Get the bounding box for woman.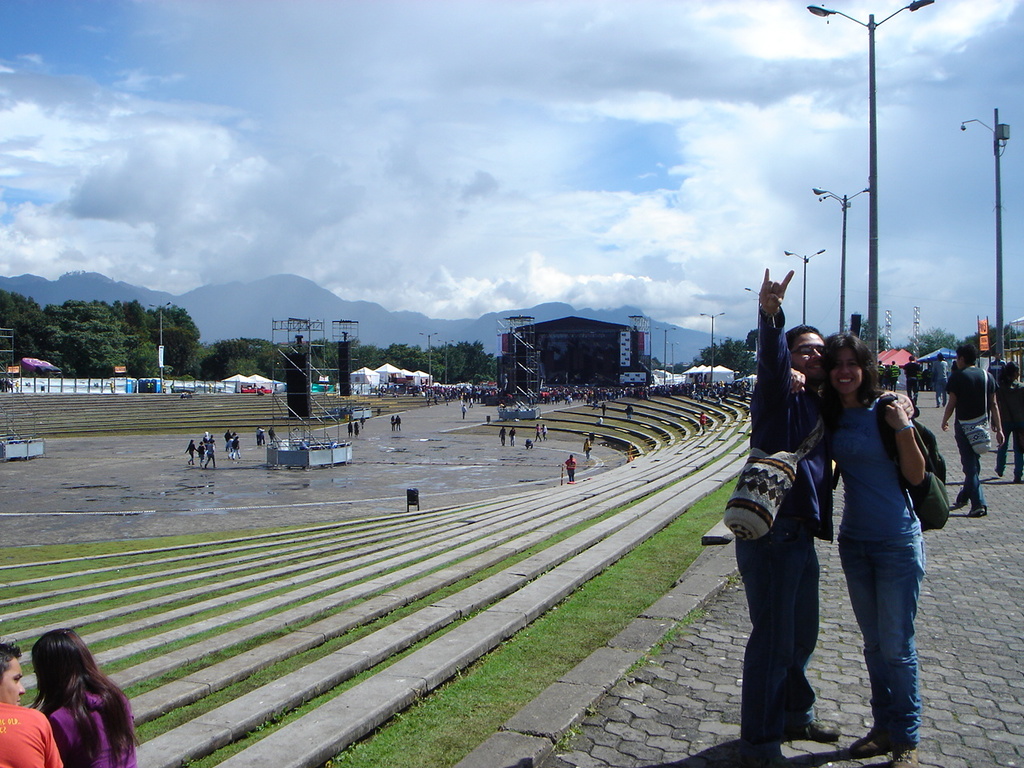
pyautogui.locateOnScreen(991, 359, 1022, 478).
